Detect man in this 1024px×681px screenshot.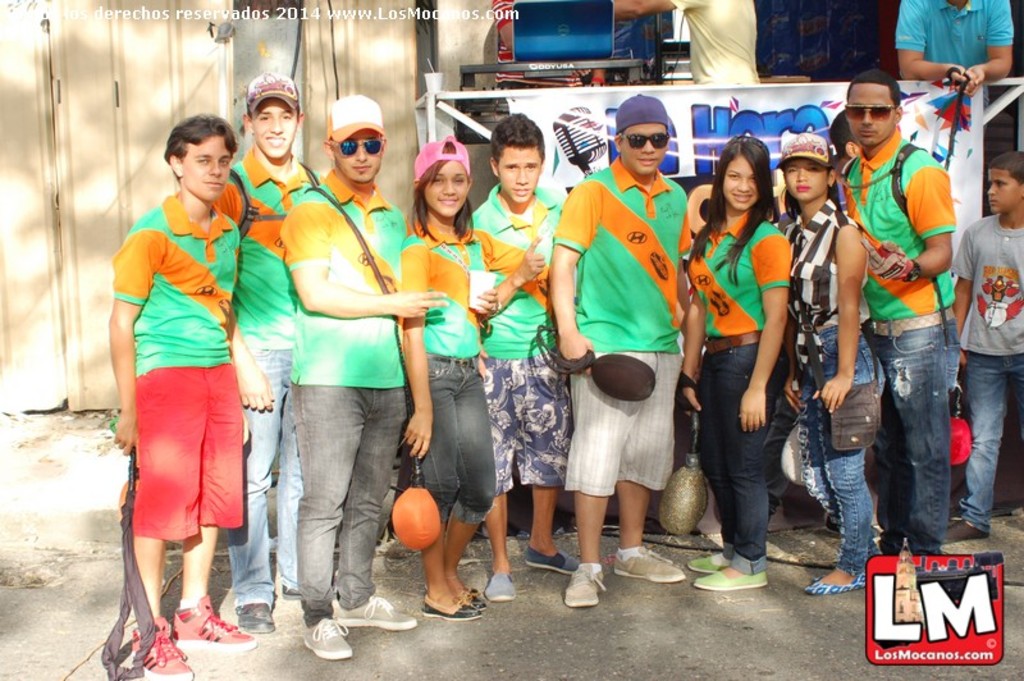
Detection: bbox(115, 116, 270, 680).
